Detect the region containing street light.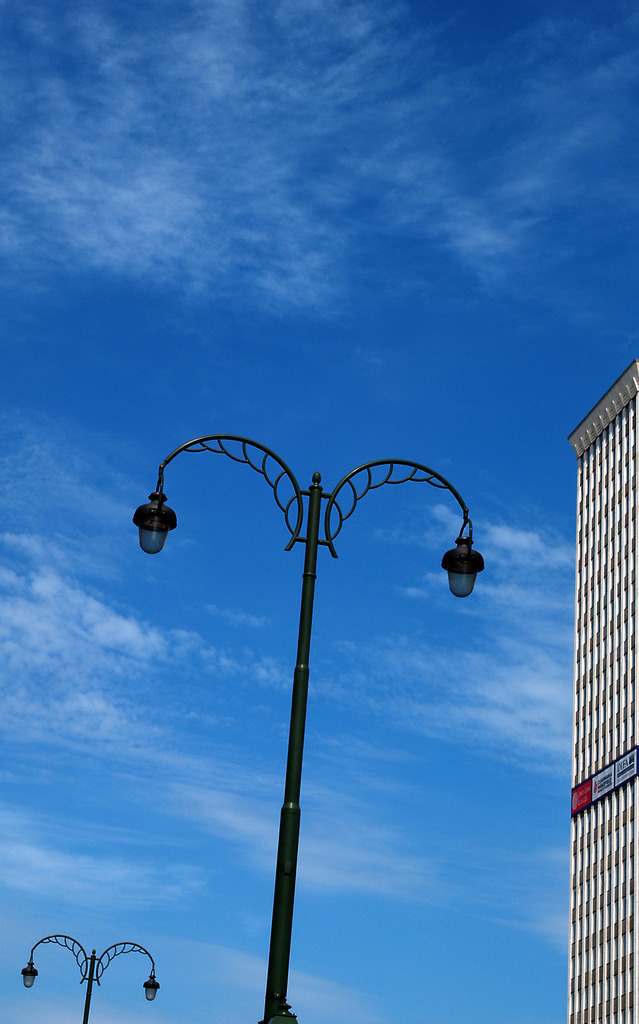
<region>124, 418, 517, 1023</region>.
